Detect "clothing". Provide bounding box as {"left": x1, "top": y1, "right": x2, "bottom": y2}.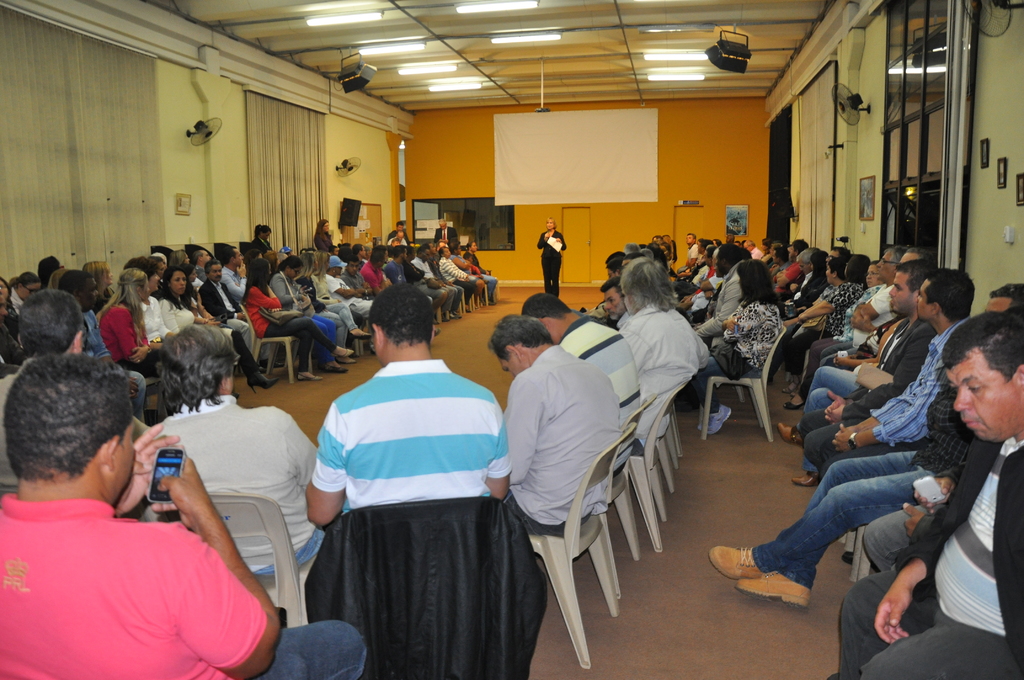
{"left": 534, "top": 223, "right": 570, "bottom": 257}.
